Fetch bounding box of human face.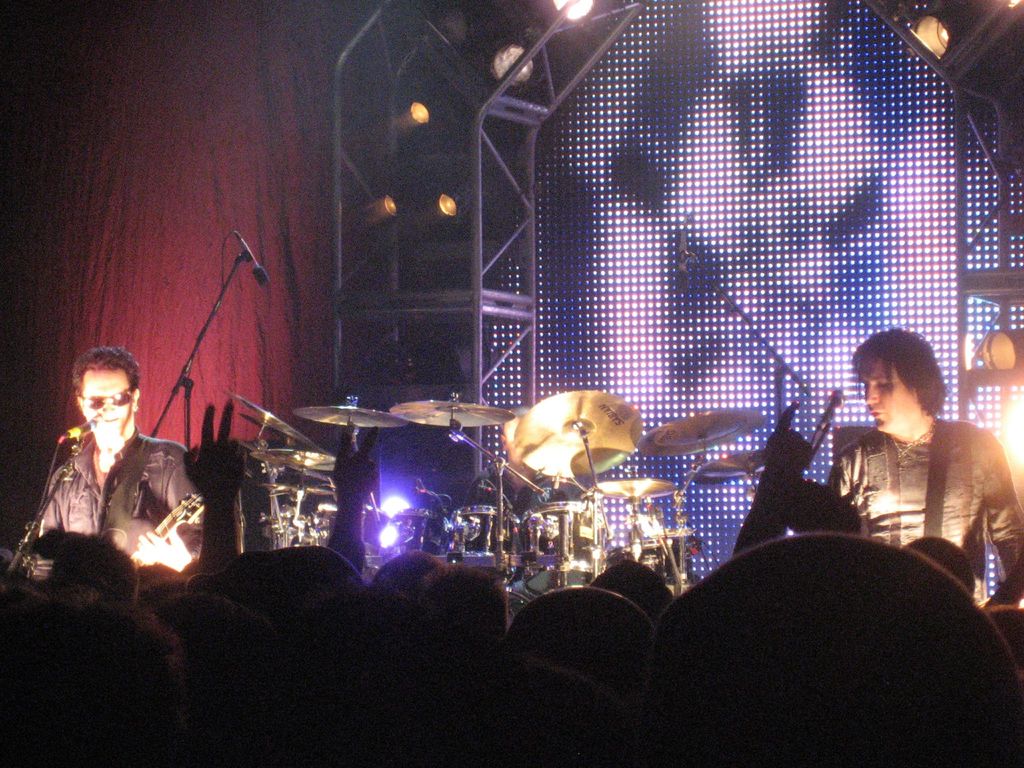
Bbox: bbox(82, 368, 132, 434).
